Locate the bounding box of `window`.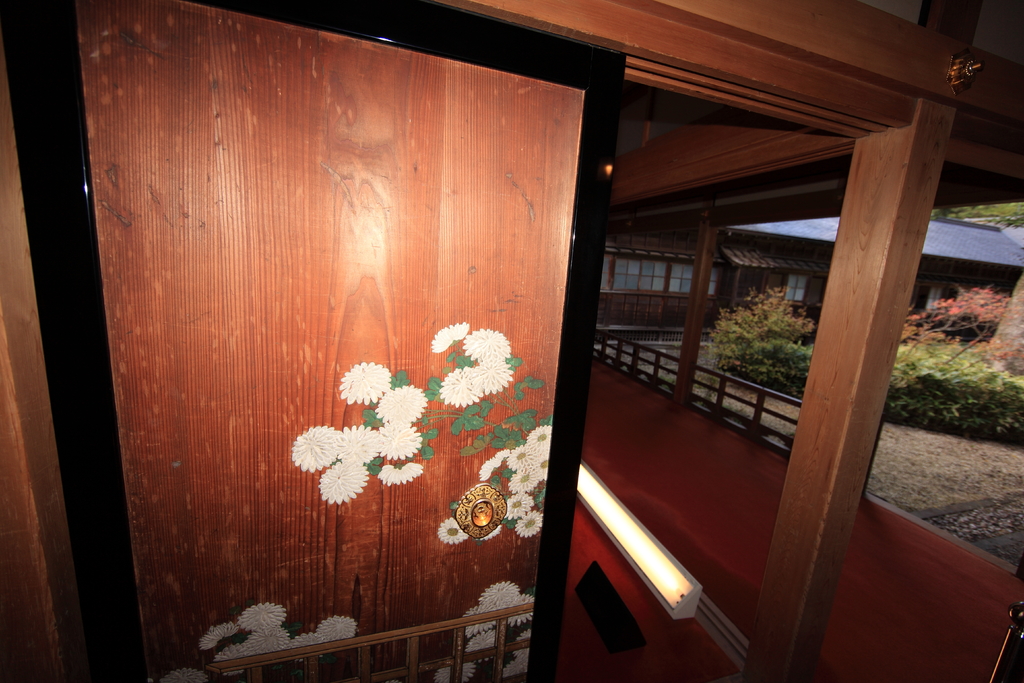
Bounding box: crop(785, 272, 810, 304).
